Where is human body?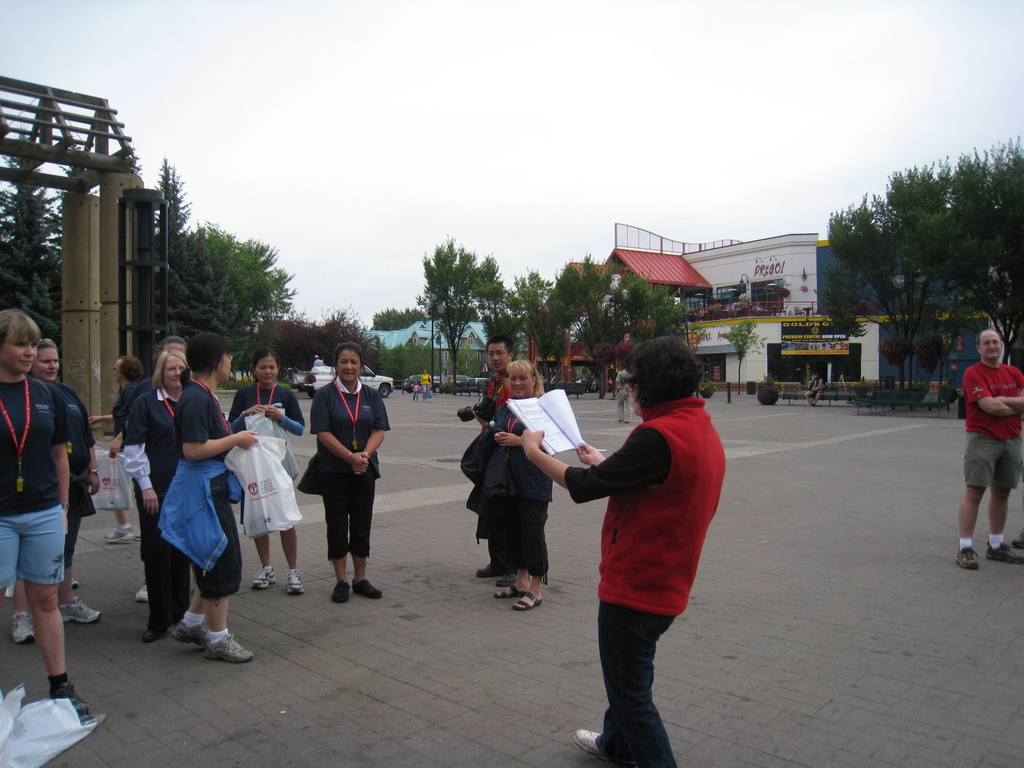
<bbox>419, 373, 432, 400</bbox>.
